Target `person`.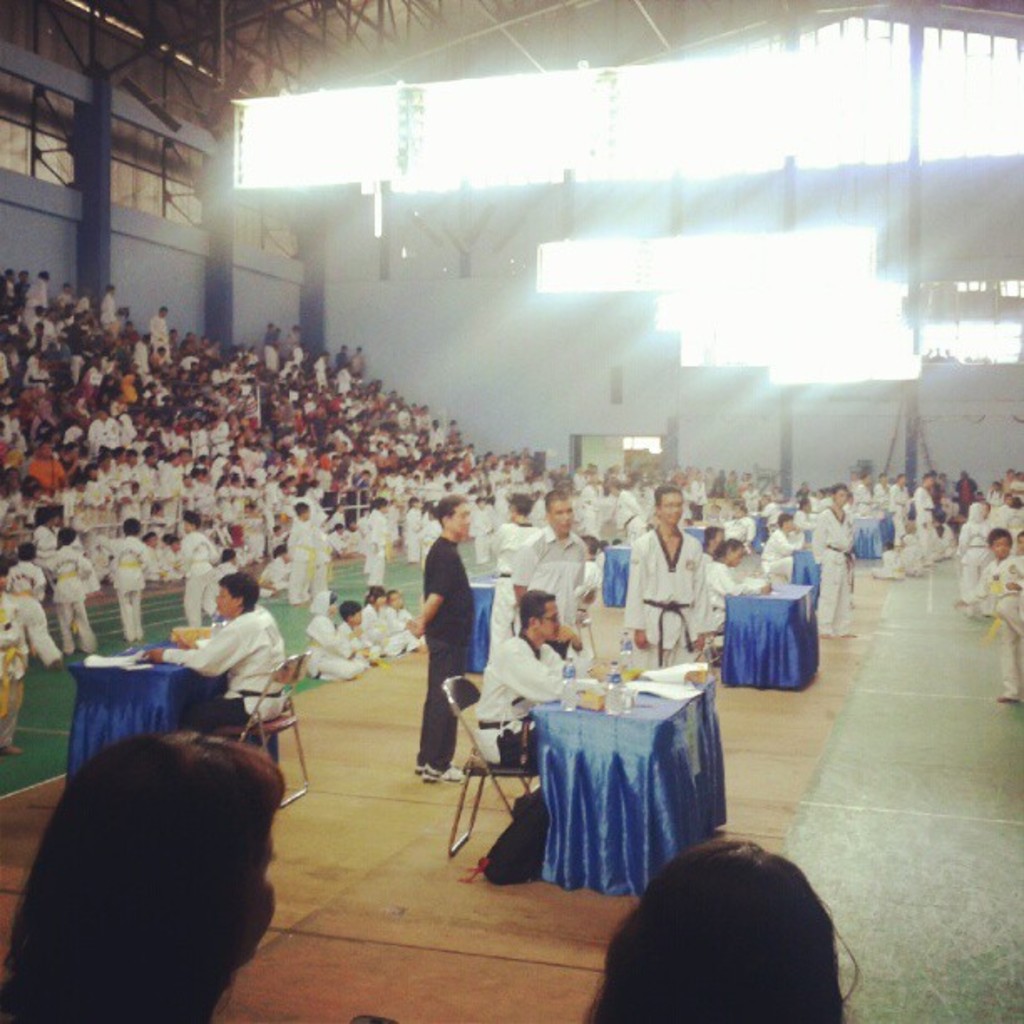
Target region: locate(174, 579, 274, 760).
